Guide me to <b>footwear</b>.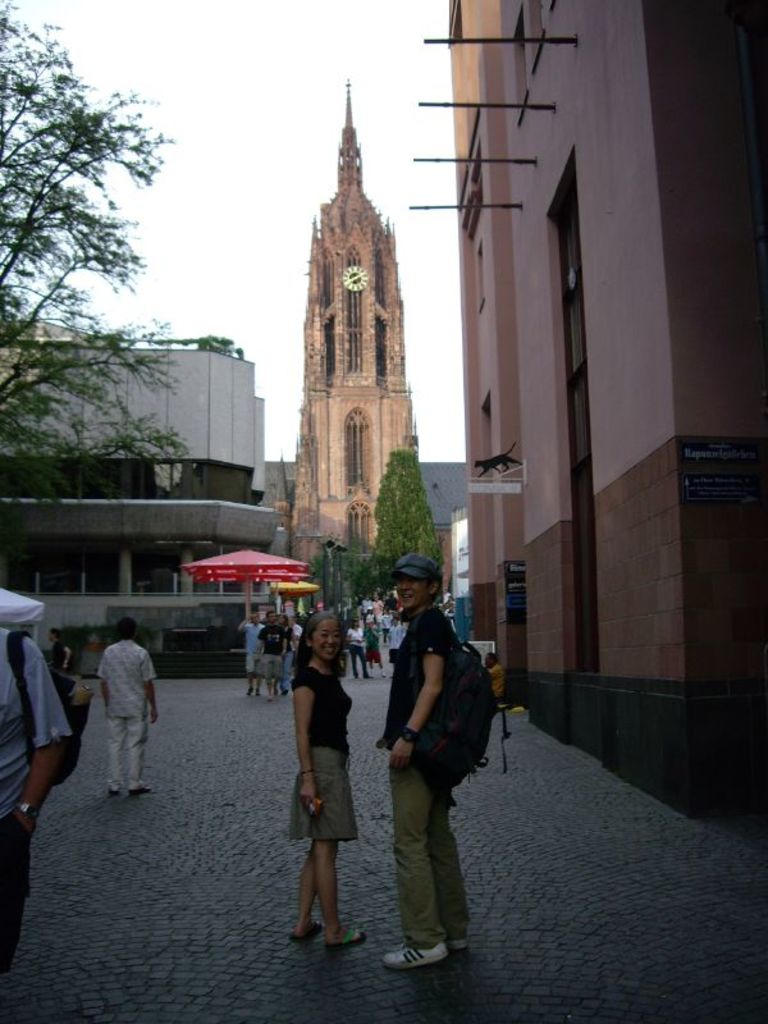
Guidance: (x1=321, y1=920, x2=366, y2=955).
